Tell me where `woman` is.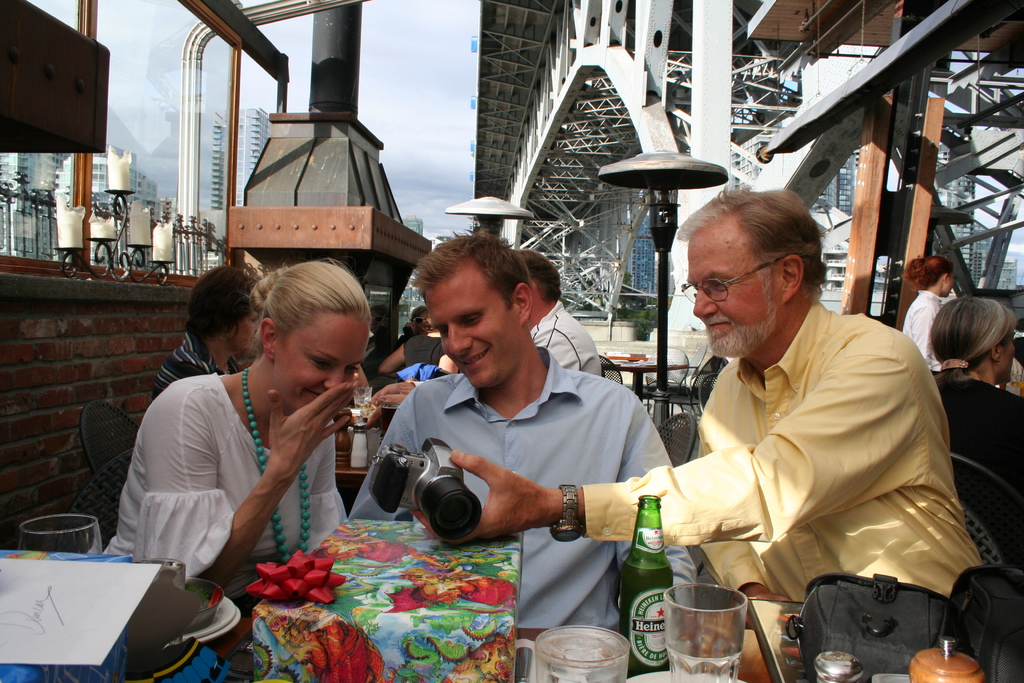
`woman` is at detection(929, 296, 1023, 497).
